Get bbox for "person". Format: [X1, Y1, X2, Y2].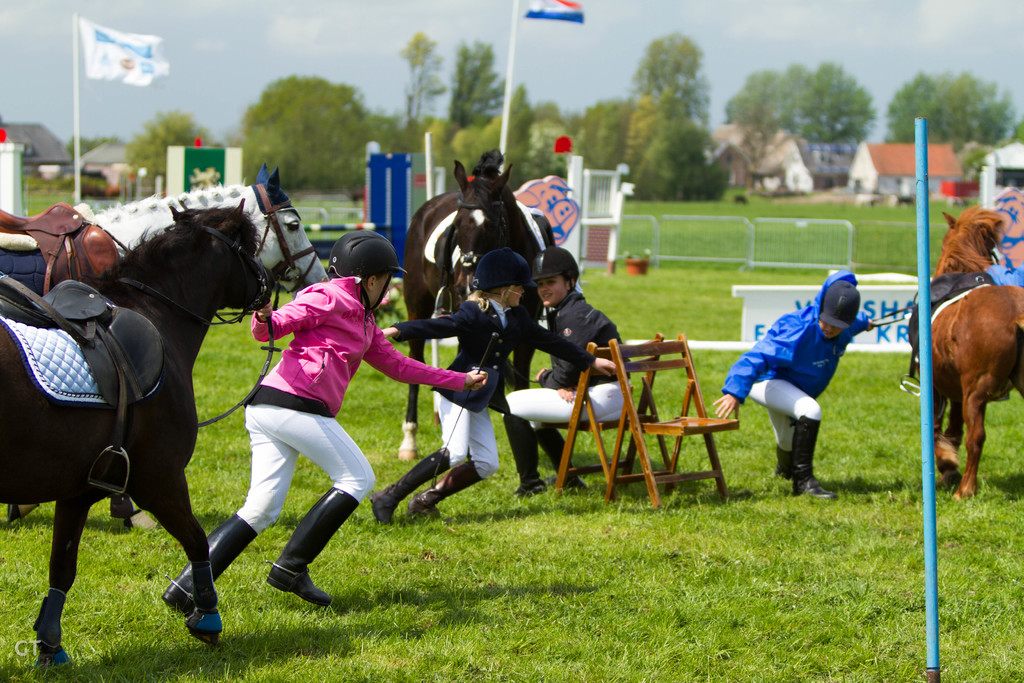
[366, 243, 620, 527].
